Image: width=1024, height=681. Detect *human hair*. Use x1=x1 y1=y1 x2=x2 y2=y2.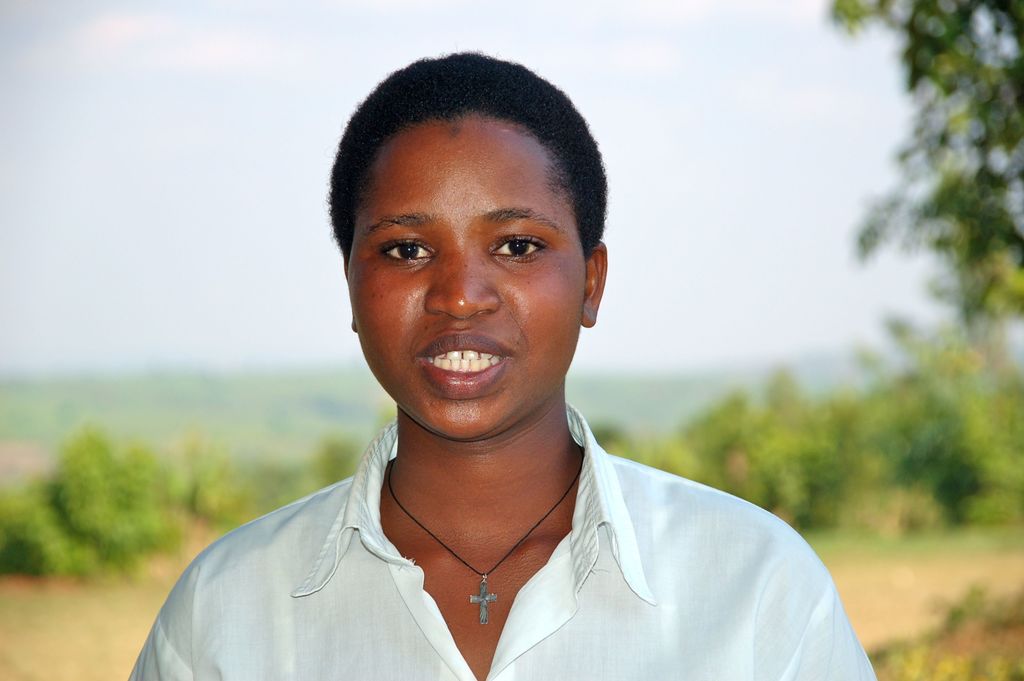
x1=333 y1=58 x2=602 y2=267.
